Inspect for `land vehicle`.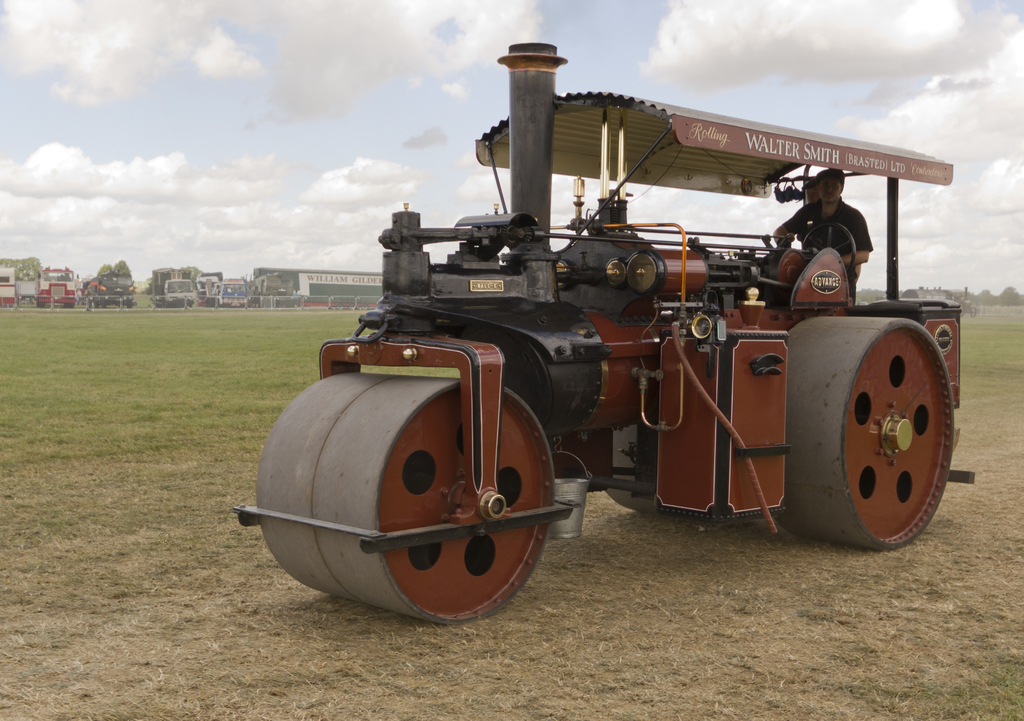
Inspection: 33,269,79,310.
